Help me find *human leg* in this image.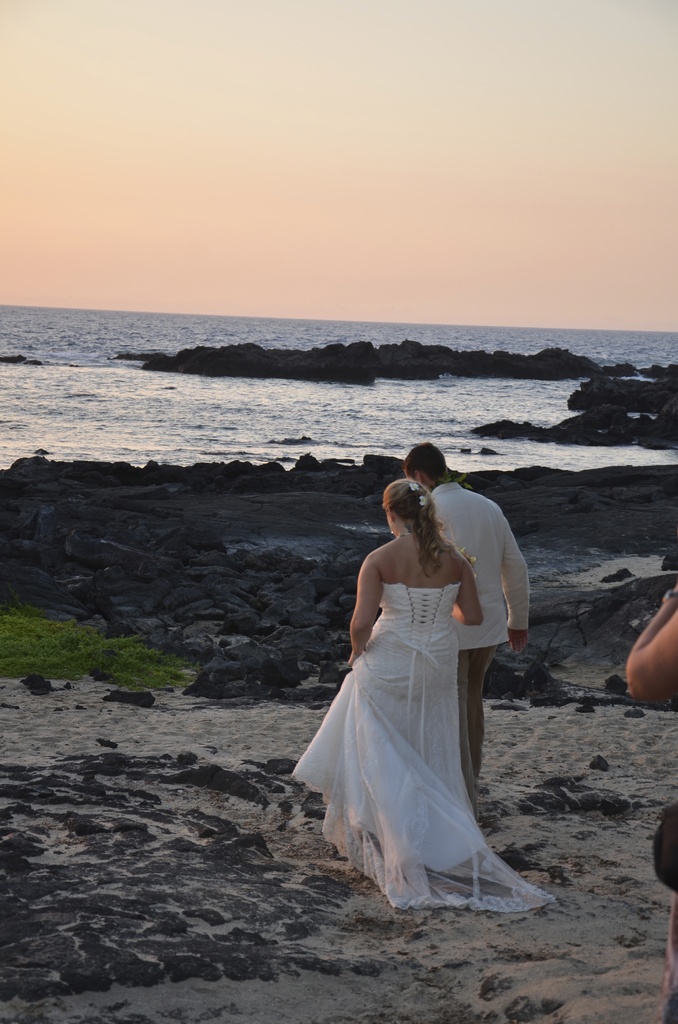
Found it: detection(465, 641, 490, 771).
